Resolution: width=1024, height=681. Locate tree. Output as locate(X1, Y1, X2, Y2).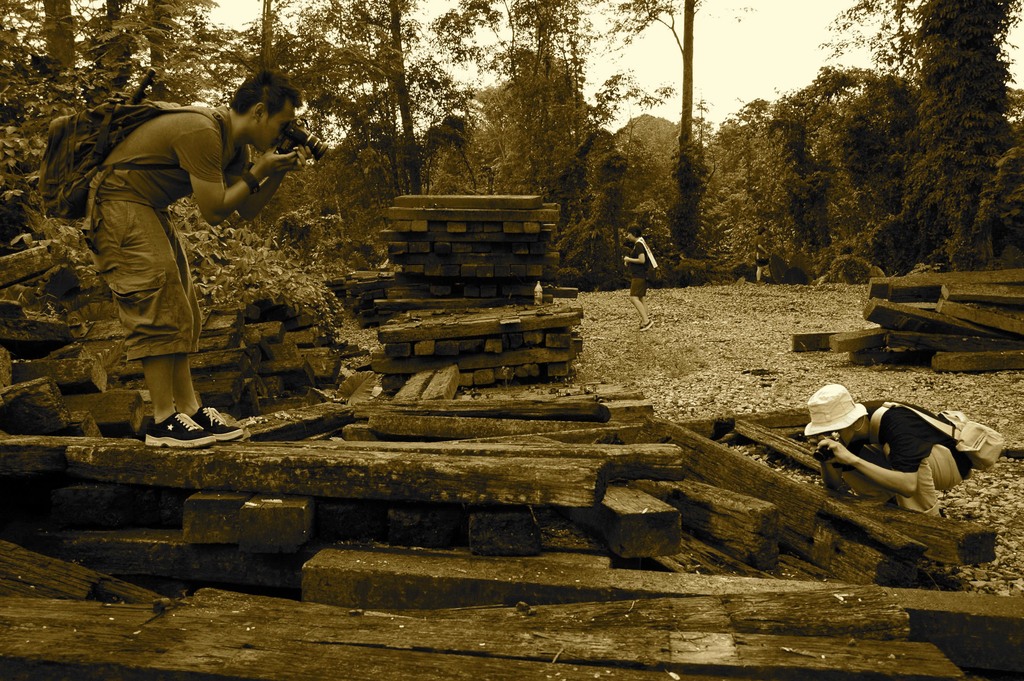
locate(136, 24, 275, 101).
